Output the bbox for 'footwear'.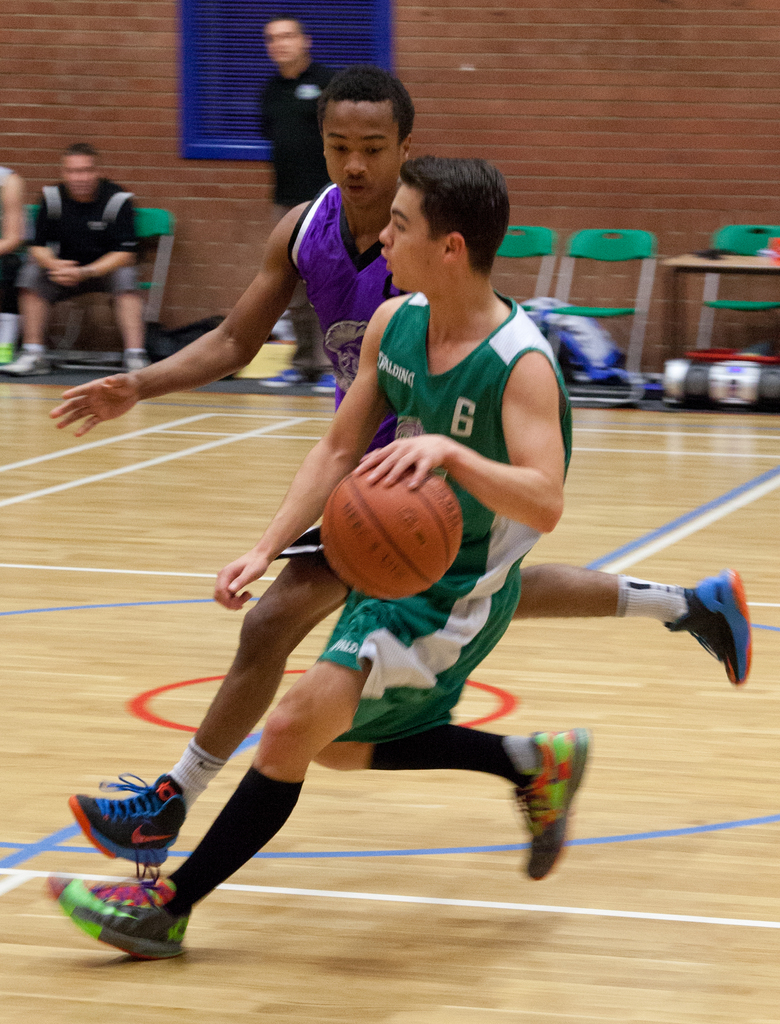
box(486, 727, 596, 883).
